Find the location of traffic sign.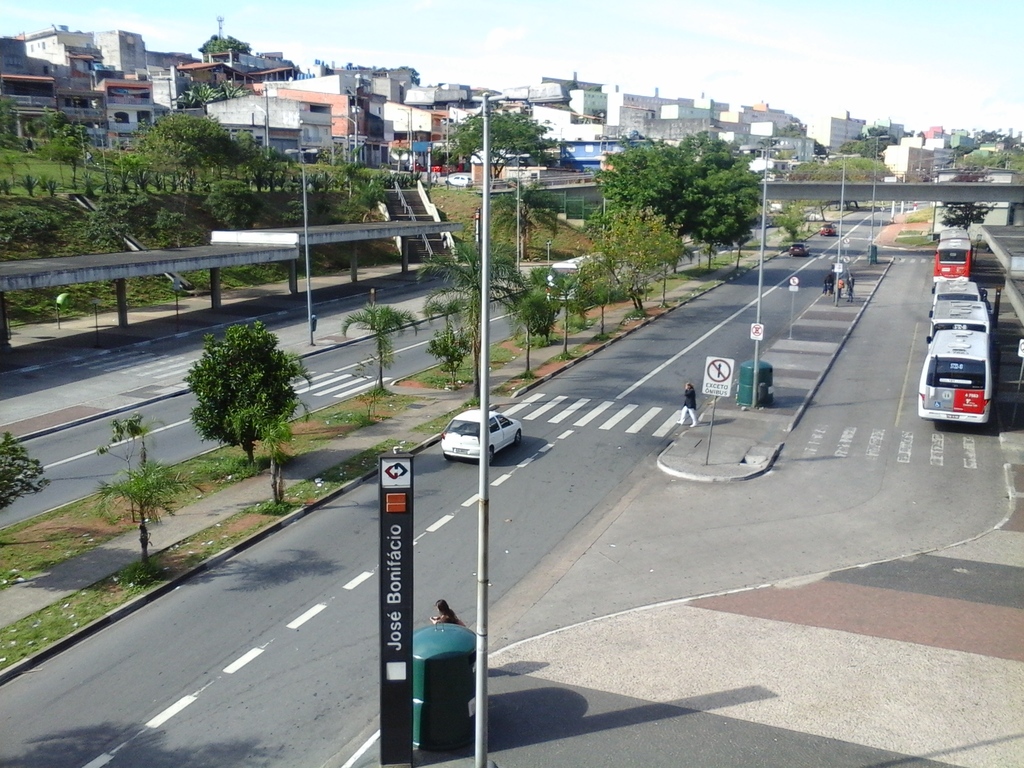
Location: {"left": 701, "top": 358, "right": 735, "bottom": 400}.
